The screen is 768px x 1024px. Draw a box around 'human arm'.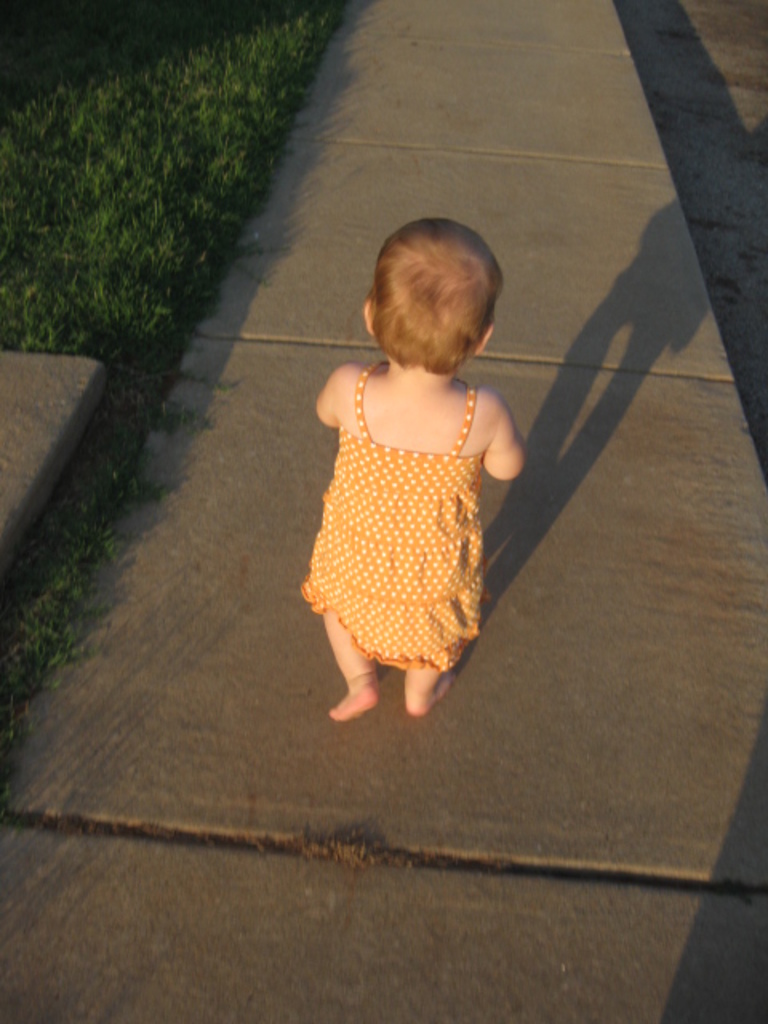
{"x1": 488, "y1": 397, "x2": 531, "y2": 478}.
